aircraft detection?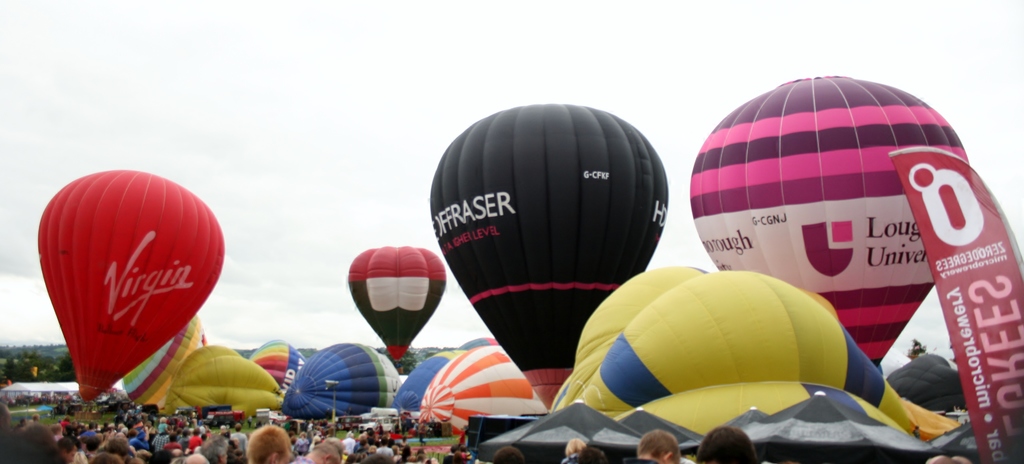
[420, 342, 546, 433]
